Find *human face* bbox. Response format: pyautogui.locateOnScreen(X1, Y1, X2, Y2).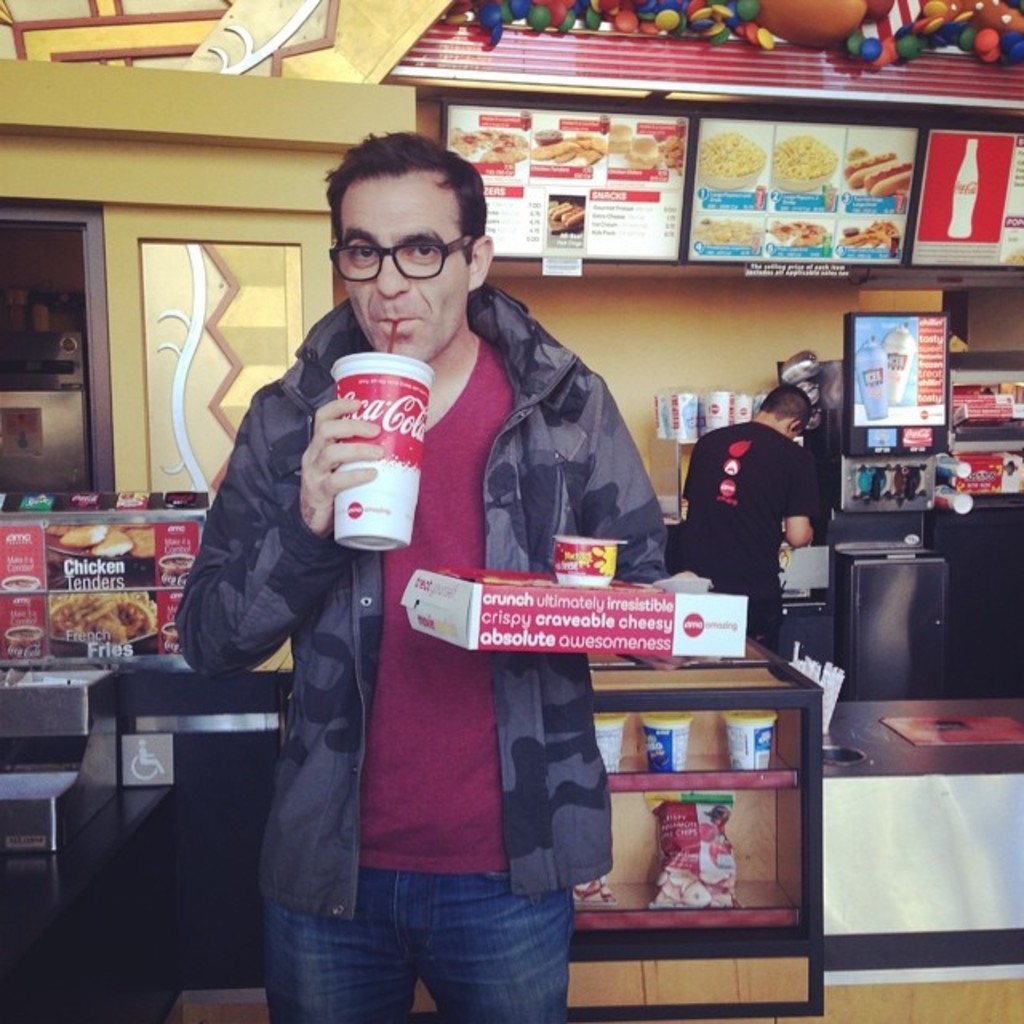
pyautogui.locateOnScreen(339, 173, 467, 365).
